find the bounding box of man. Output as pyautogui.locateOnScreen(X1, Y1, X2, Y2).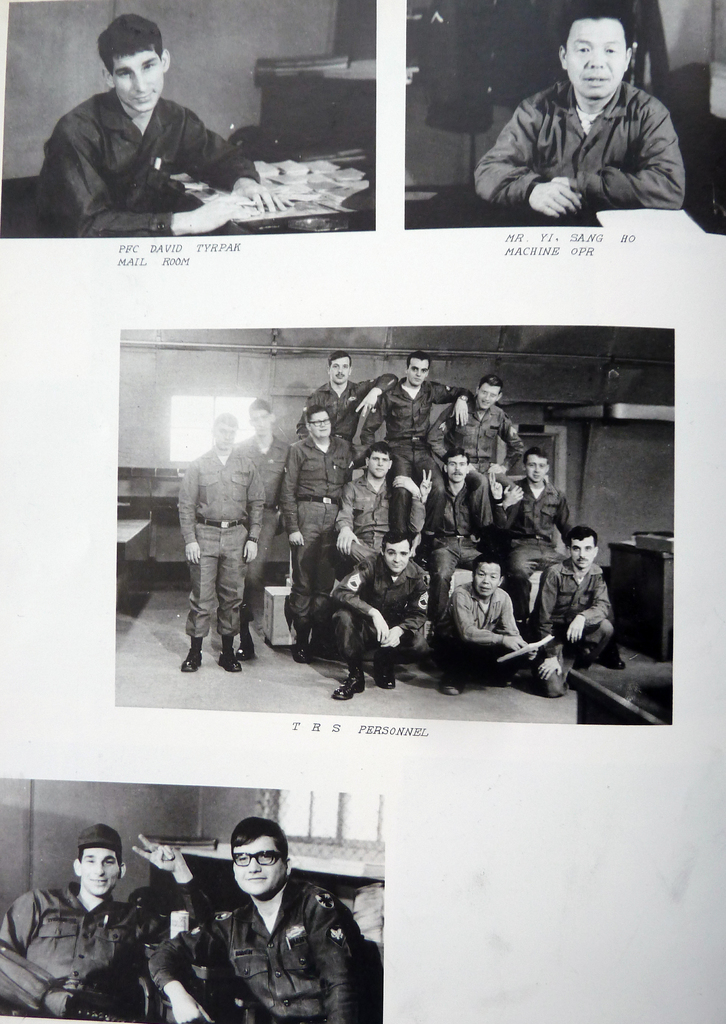
pyautogui.locateOnScreen(329, 557, 462, 680).
